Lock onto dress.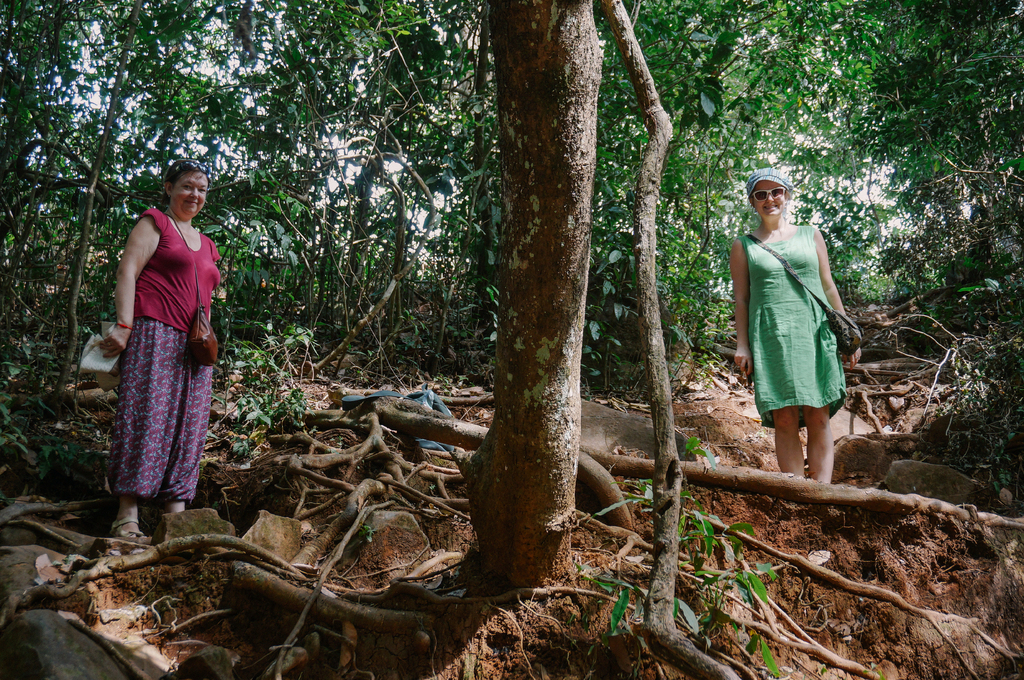
Locked: {"left": 732, "top": 225, "right": 847, "bottom": 427}.
